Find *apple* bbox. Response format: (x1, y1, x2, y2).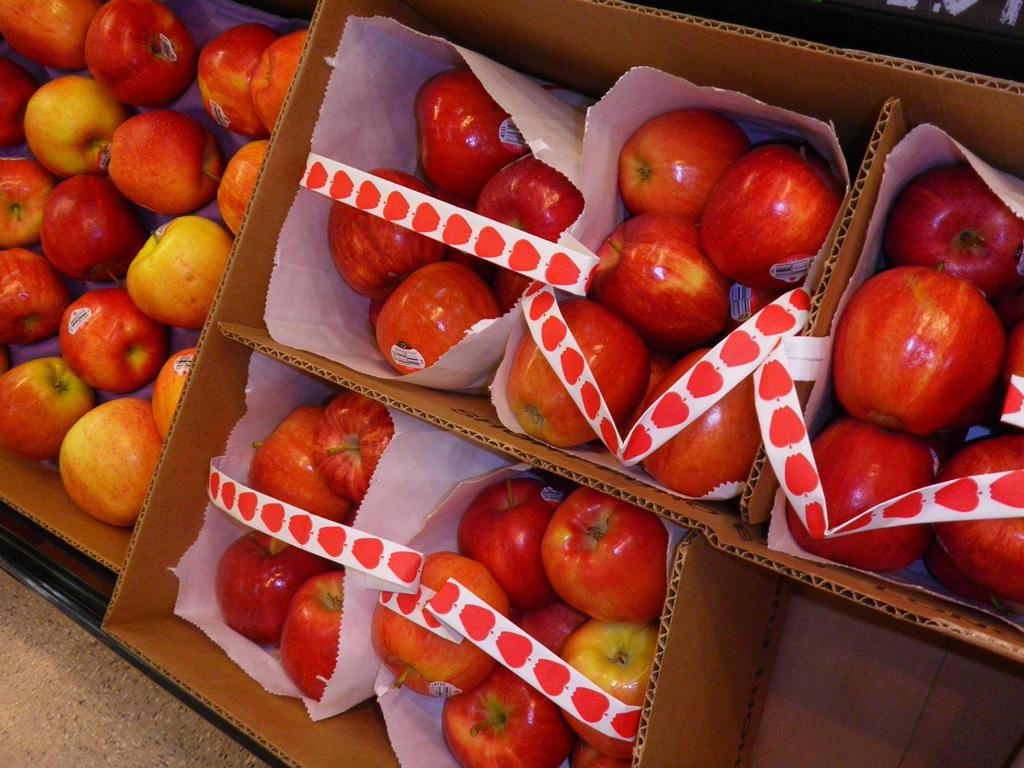
(918, 546, 1011, 609).
